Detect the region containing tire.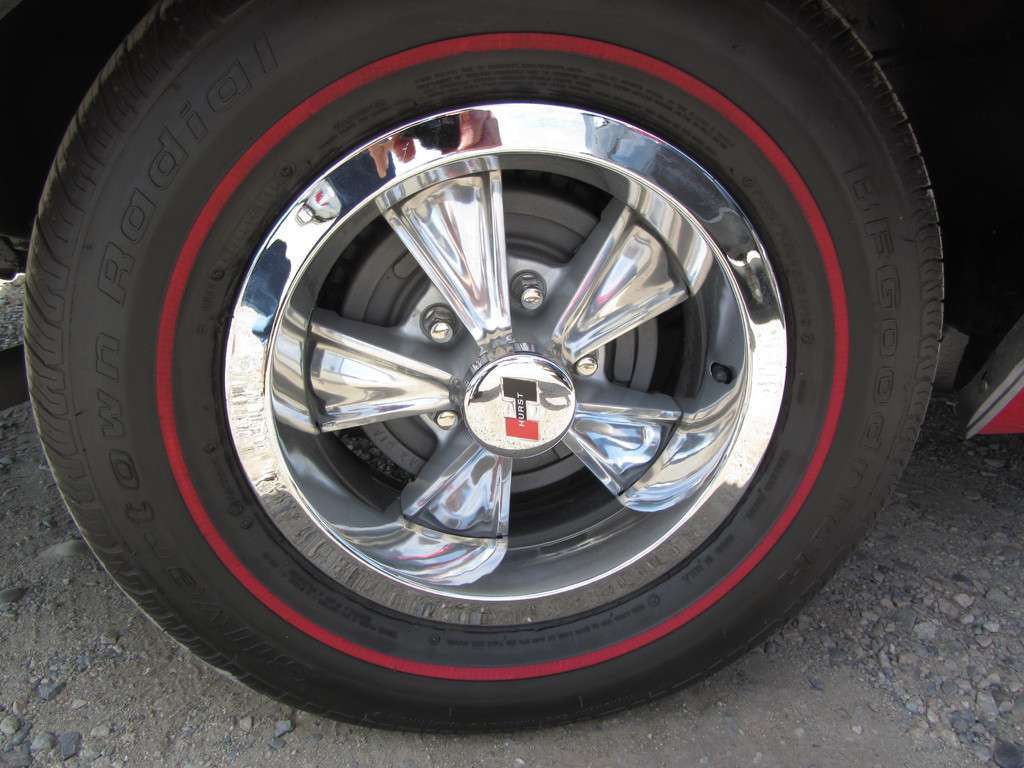
x1=12 y1=0 x2=945 y2=738.
